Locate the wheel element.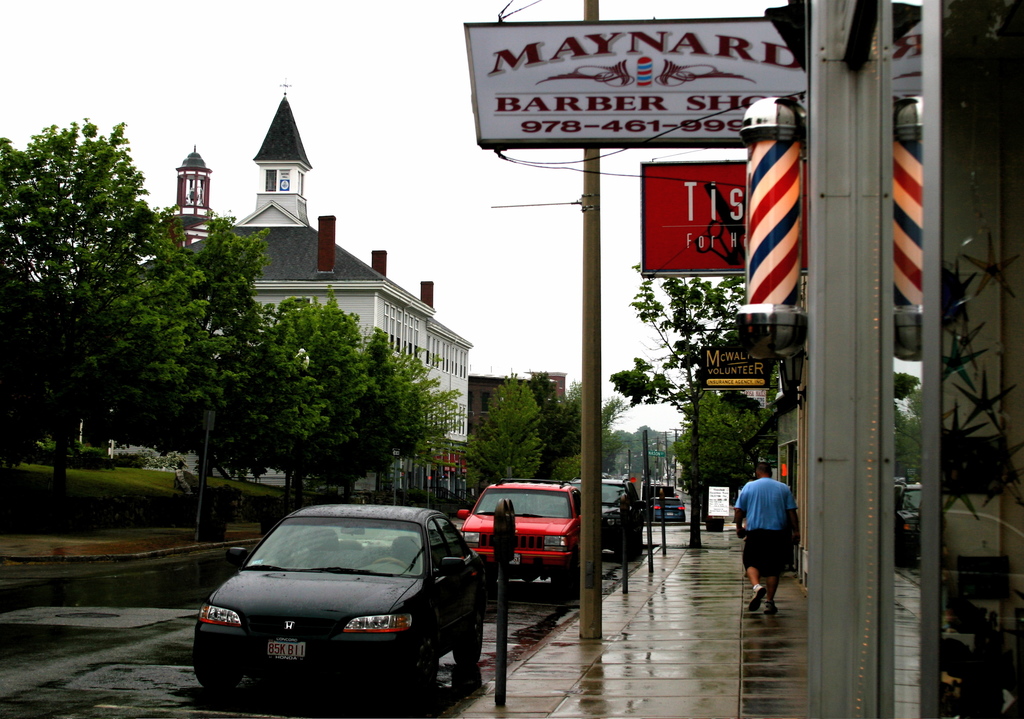
Element bbox: l=451, t=615, r=483, b=669.
